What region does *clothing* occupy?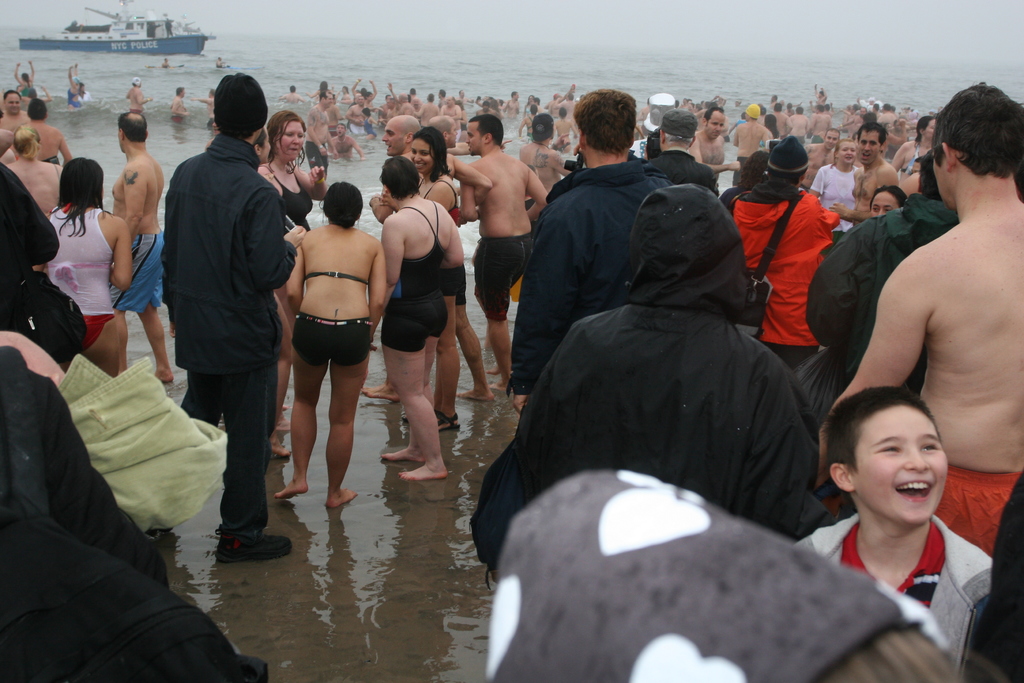
l=472, t=233, r=535, b=315.
